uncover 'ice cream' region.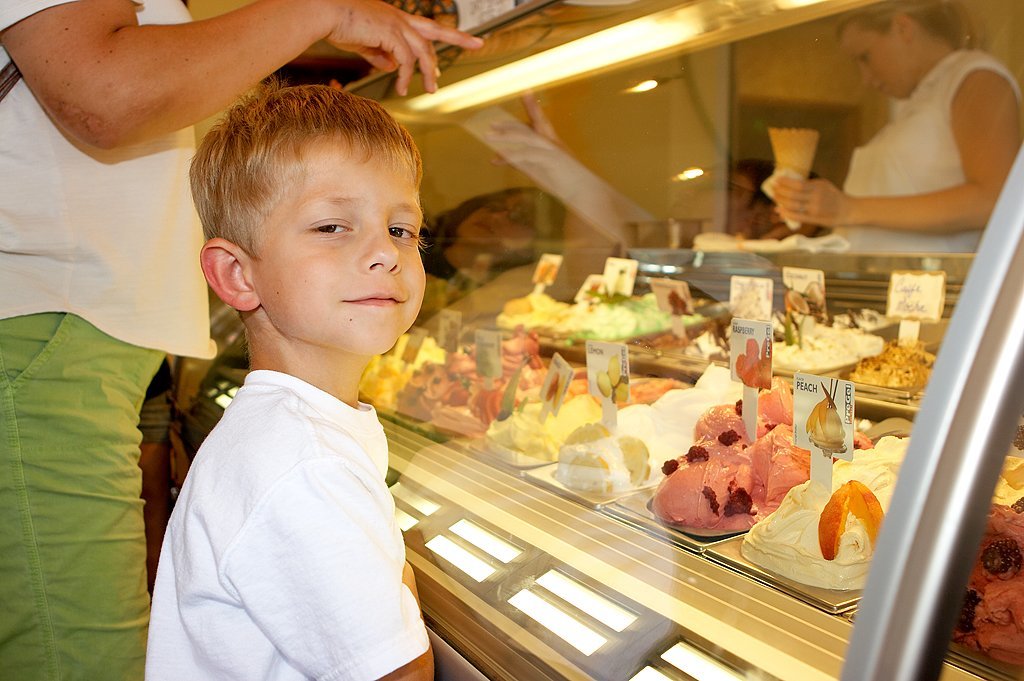
Uncovered: bbox=(496, 288, 570, 331).
